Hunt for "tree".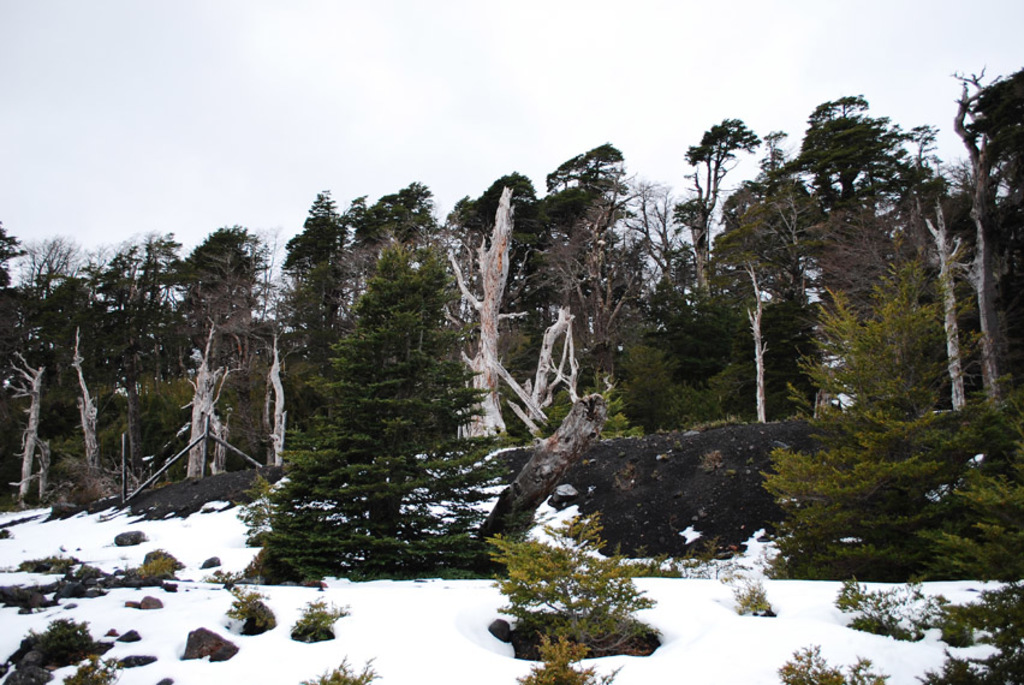
Hunted down at Rect(931, 53, 1023, 233).
